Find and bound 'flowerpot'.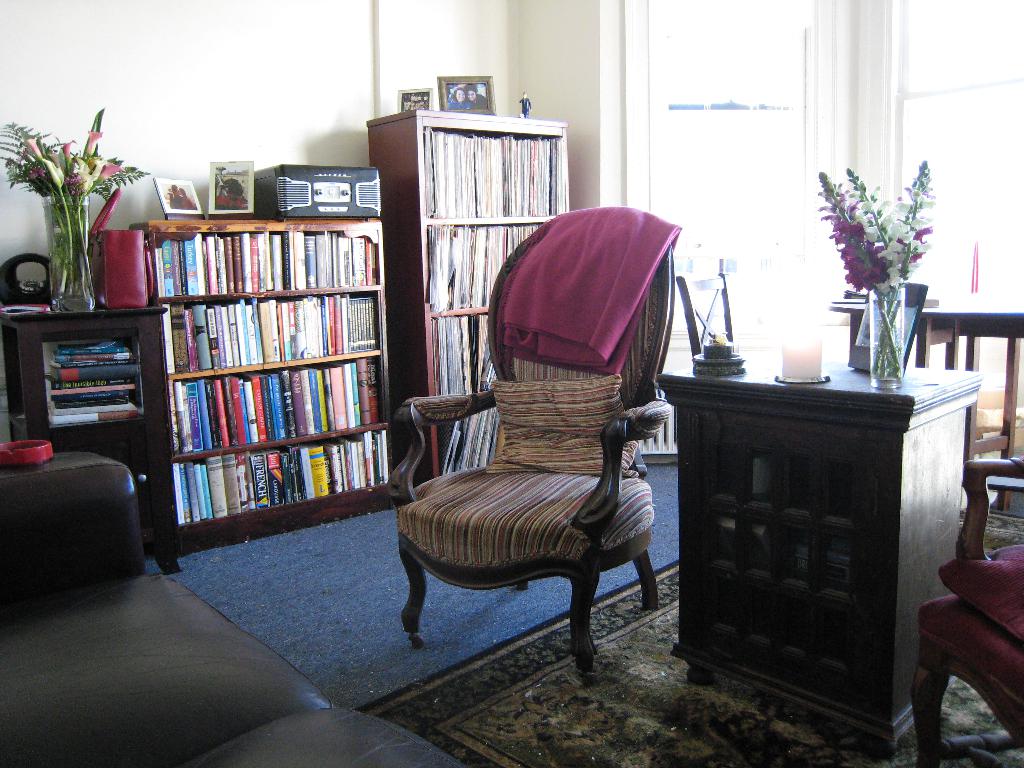
Bound: detection(871, 282, 908, 392).
